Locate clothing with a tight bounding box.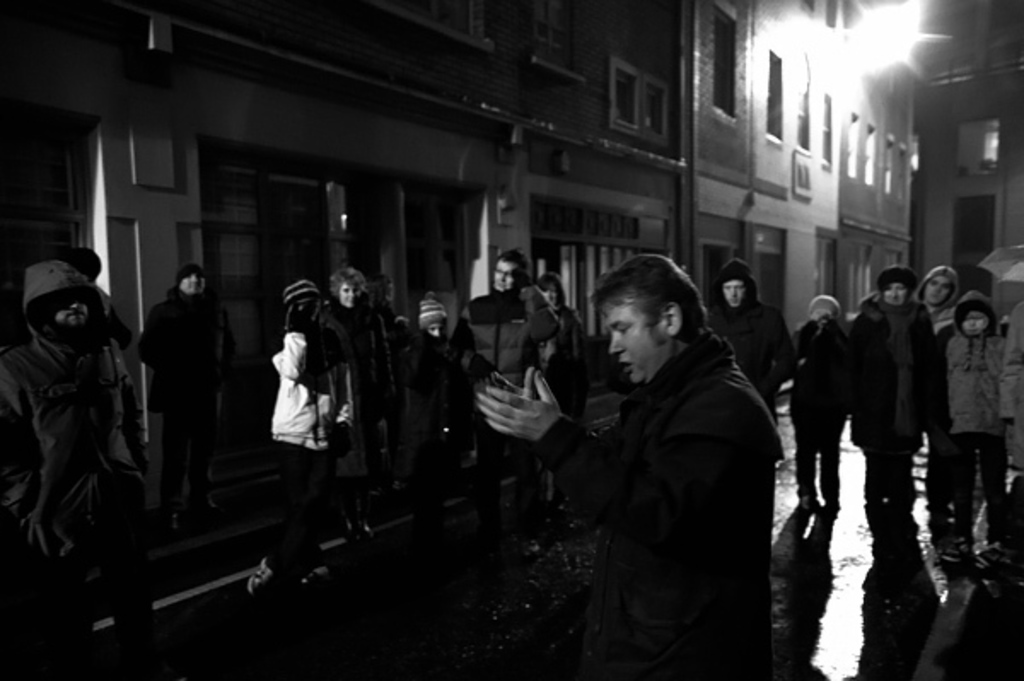
region(560, 300, 580, 413).
